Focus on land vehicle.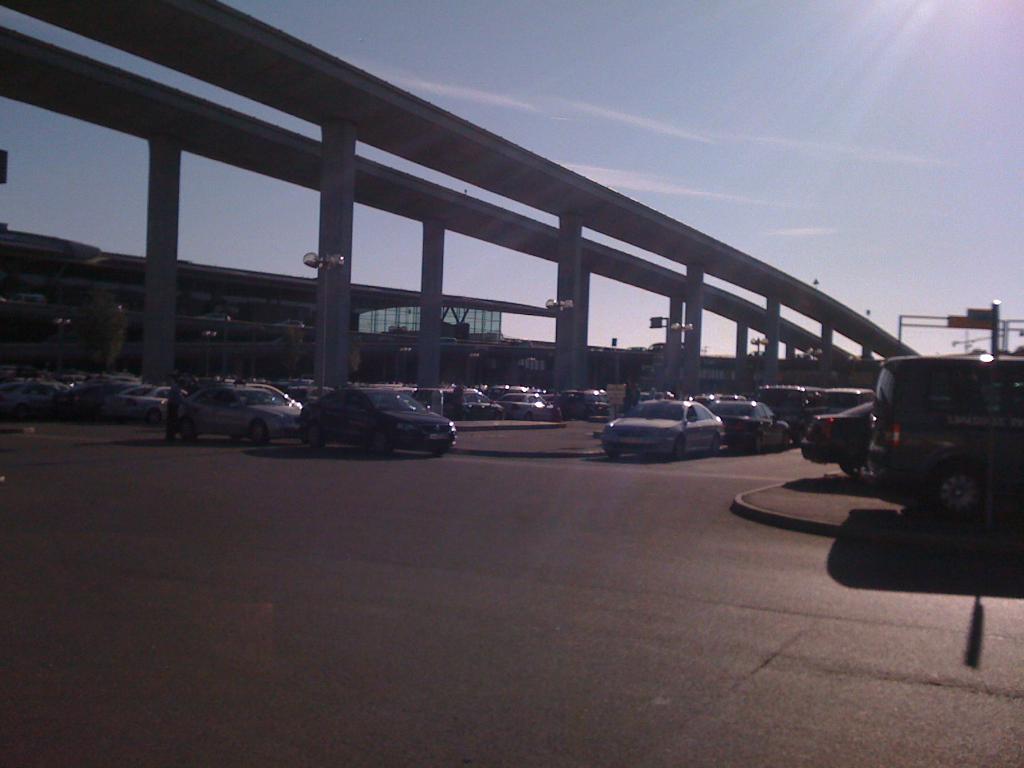
Focused at [179, 385, 303, 445].
